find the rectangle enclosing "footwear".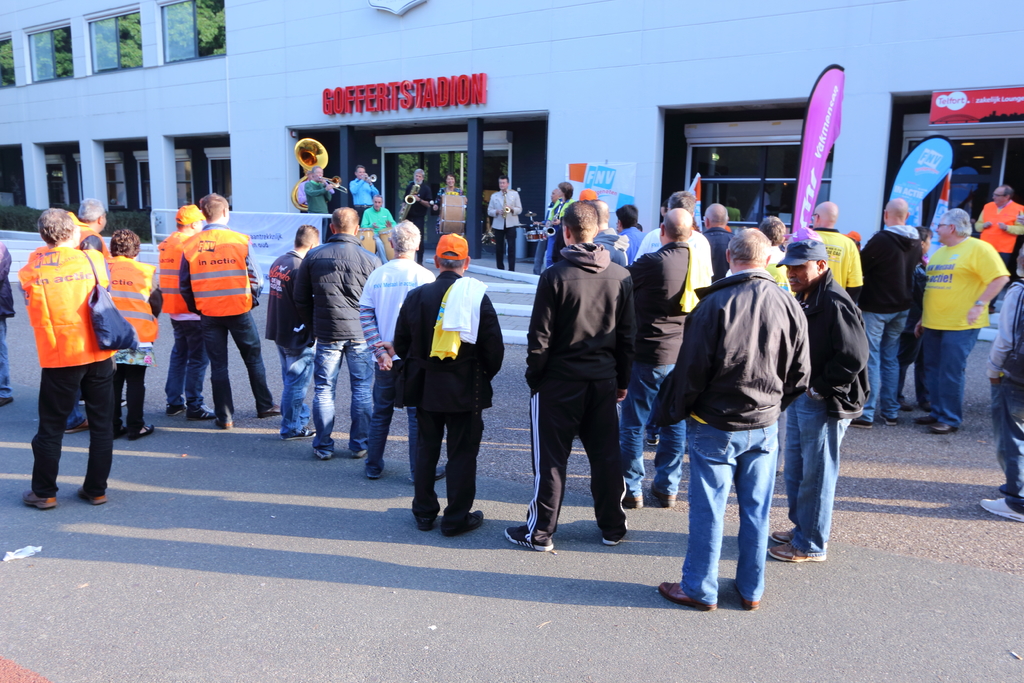
locate(979, 498, 1023, 522).
